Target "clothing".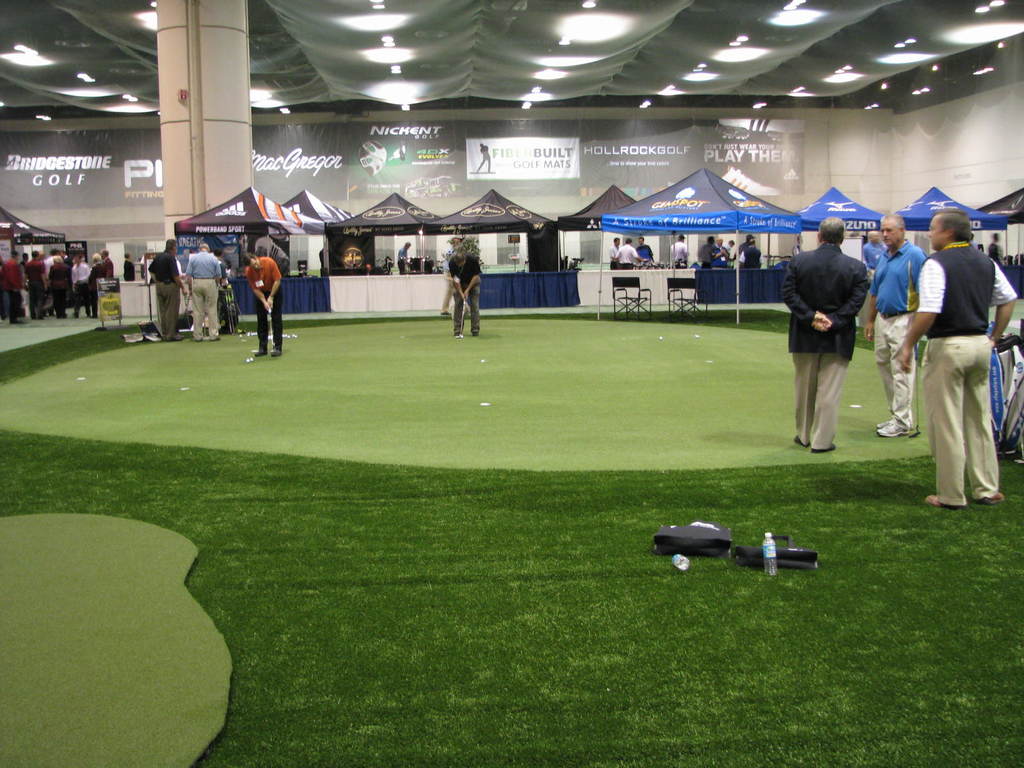
Target region: box=[120, 264, 136, 280].
